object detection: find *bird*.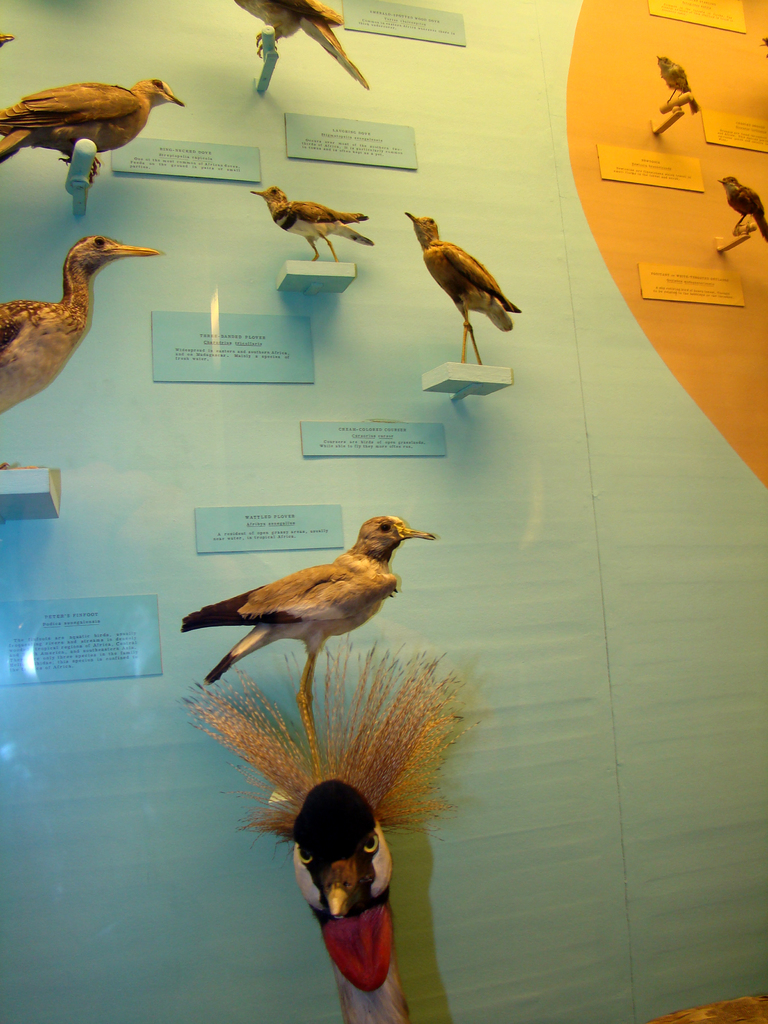
{"x1": 657, "y1": 57, "x2": 697, "y2": 116}.
